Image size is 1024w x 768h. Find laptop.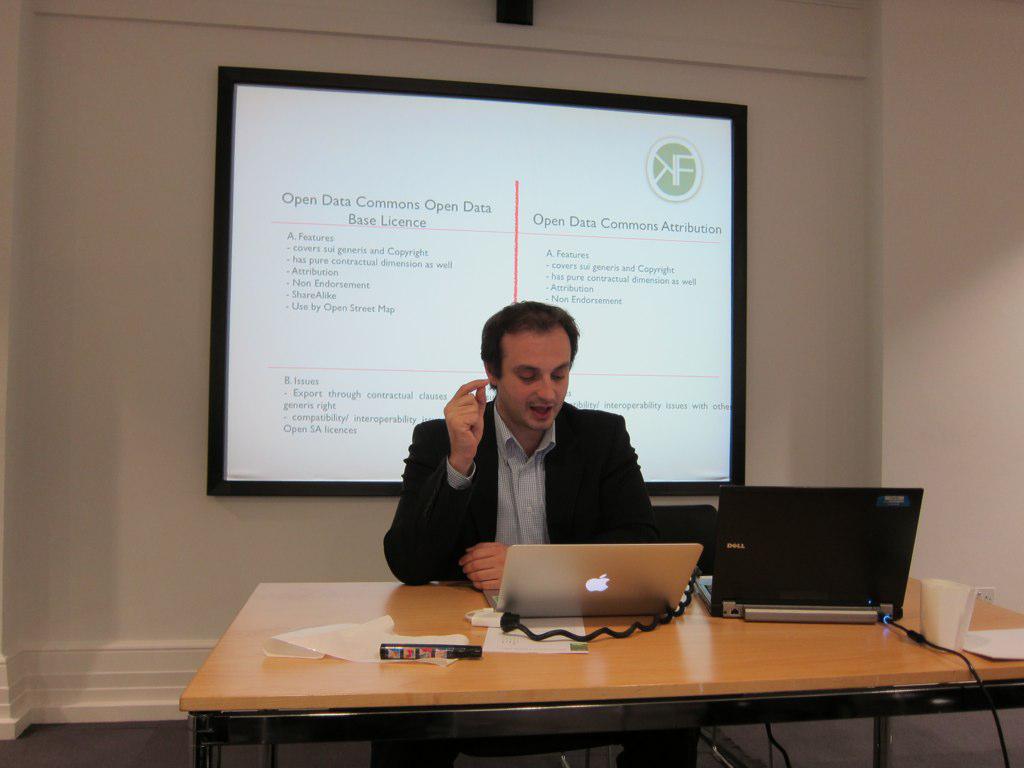
672 487 924 648.
